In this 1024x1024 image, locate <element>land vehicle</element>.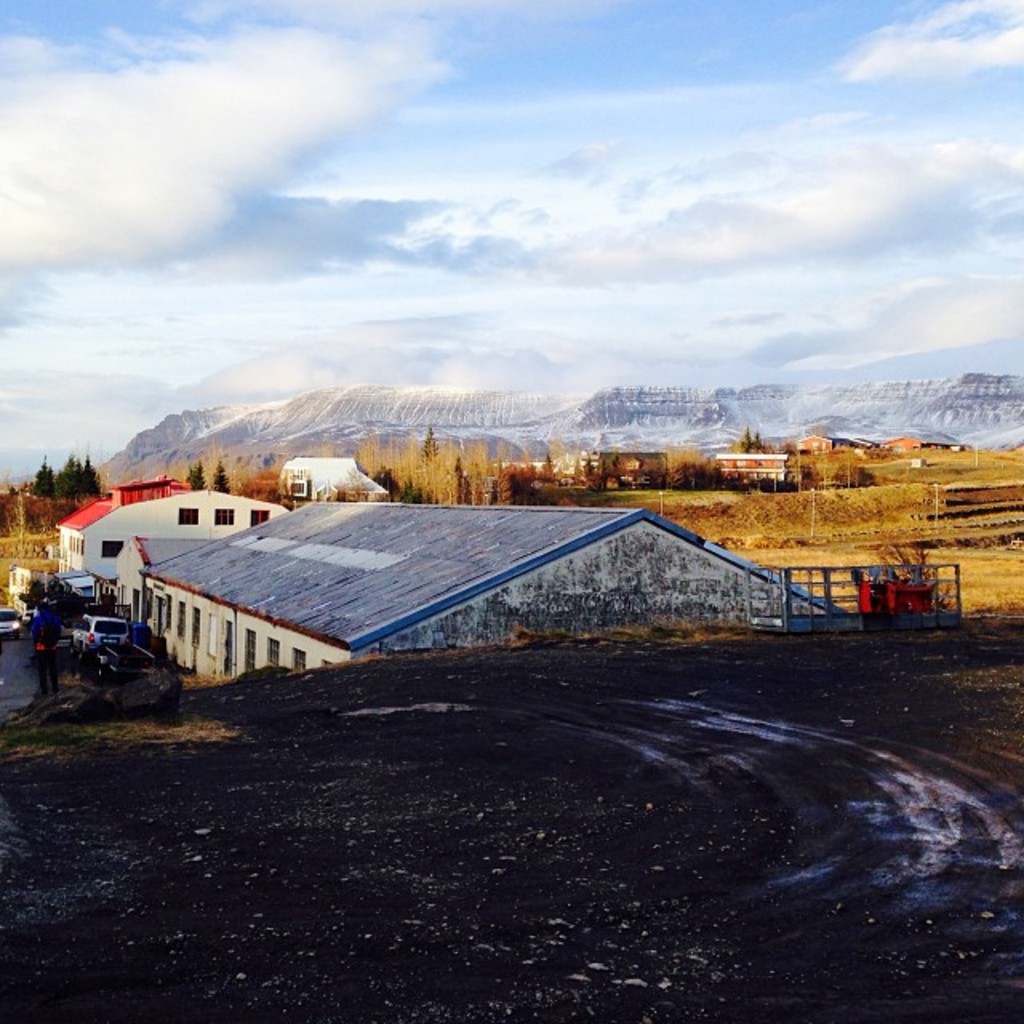
Bounding box: pyautogui.locateOnScreen(45, 570, 94, 602).
